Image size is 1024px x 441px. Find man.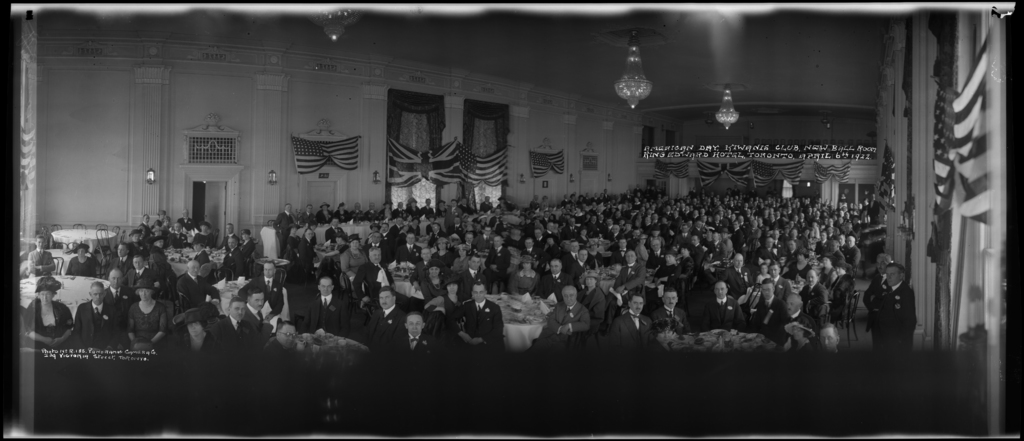
[x1=124, y1=257, x2=159, y2=291].
